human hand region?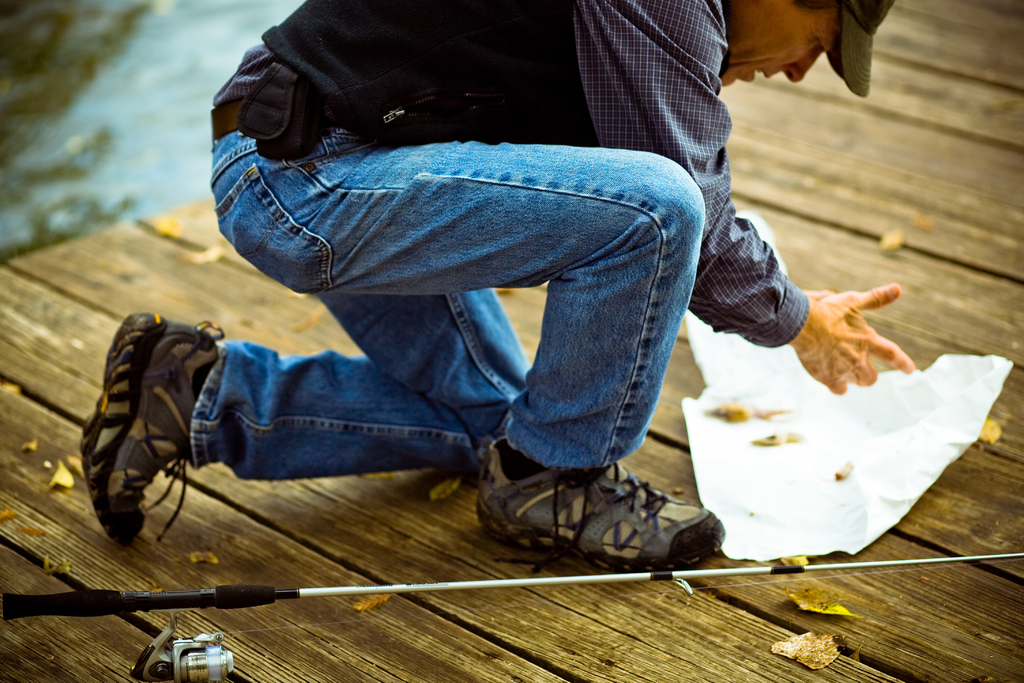
{"x1": 803, "y1": 288, "x2": 840, "y2": 297}
